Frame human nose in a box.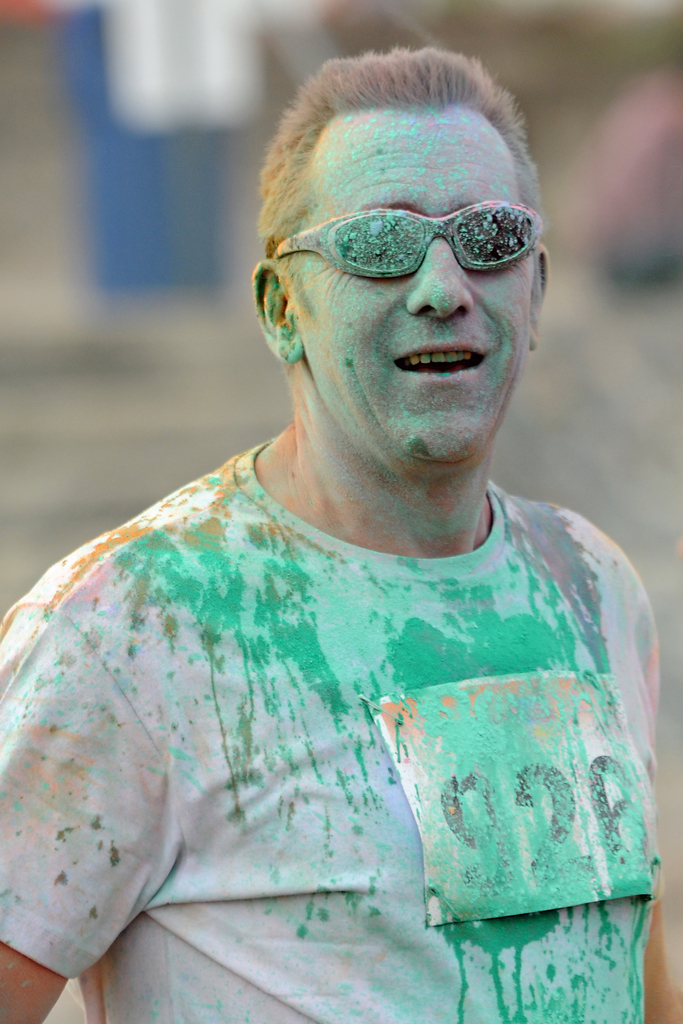
pyautogui.locateOnScreen(404, 237, 474, 323).
